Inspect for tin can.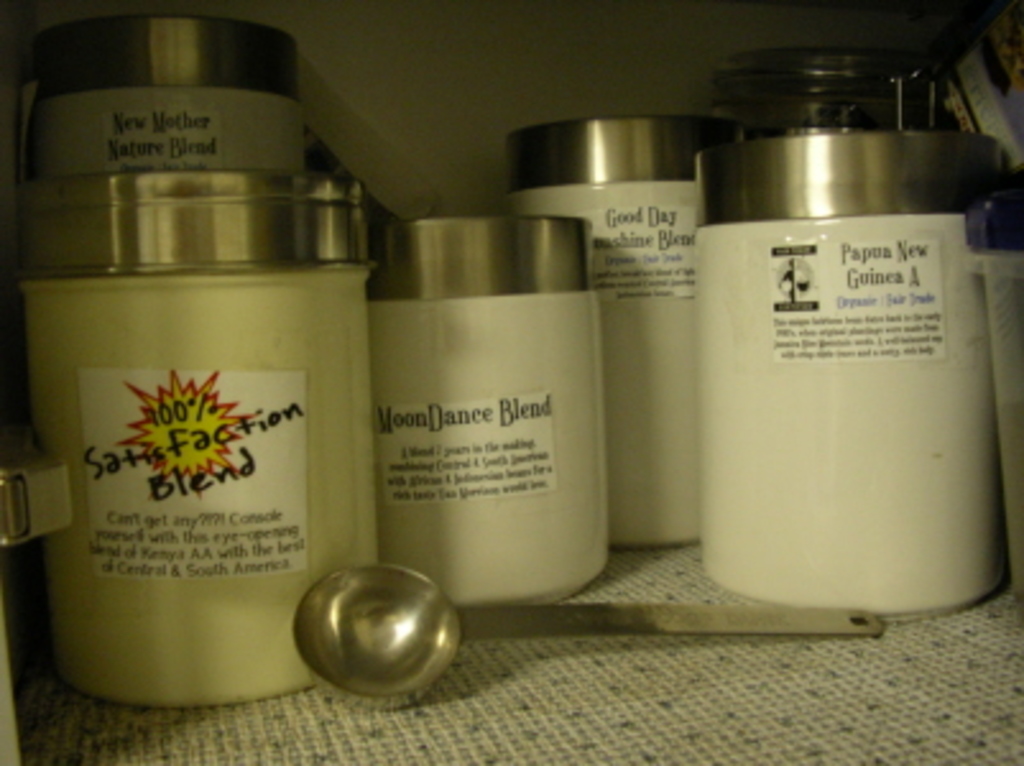
Inspection: locate(352, 220, 600, 613).
